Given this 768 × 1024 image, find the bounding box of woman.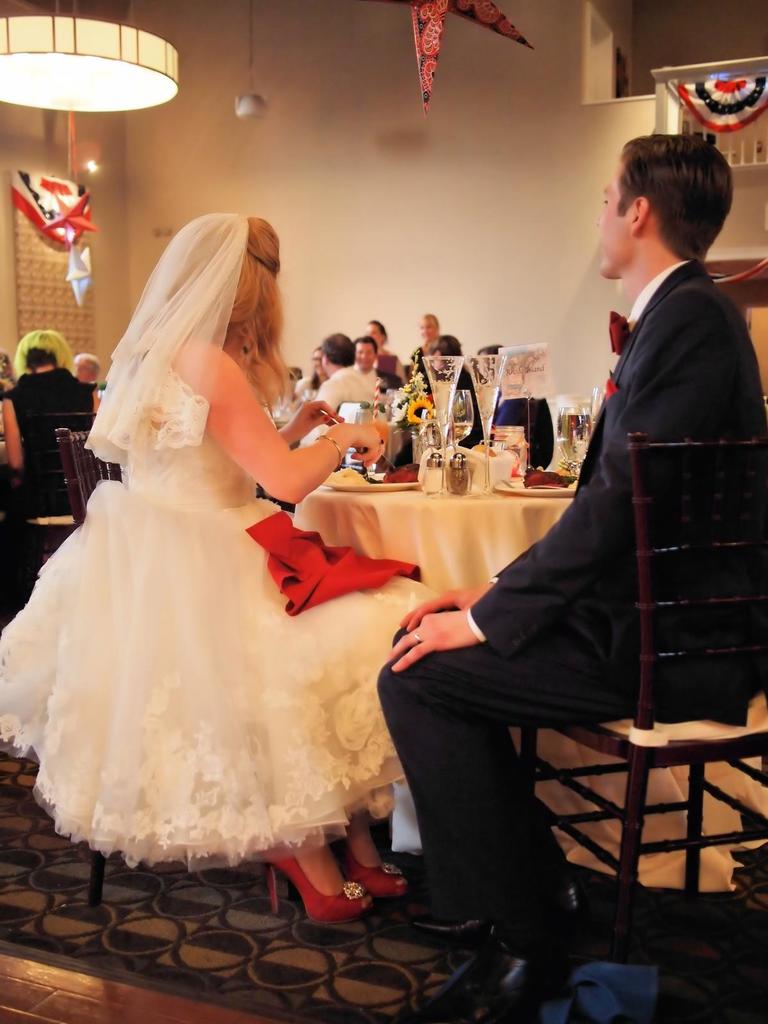
(0, 214, 451, 926).
